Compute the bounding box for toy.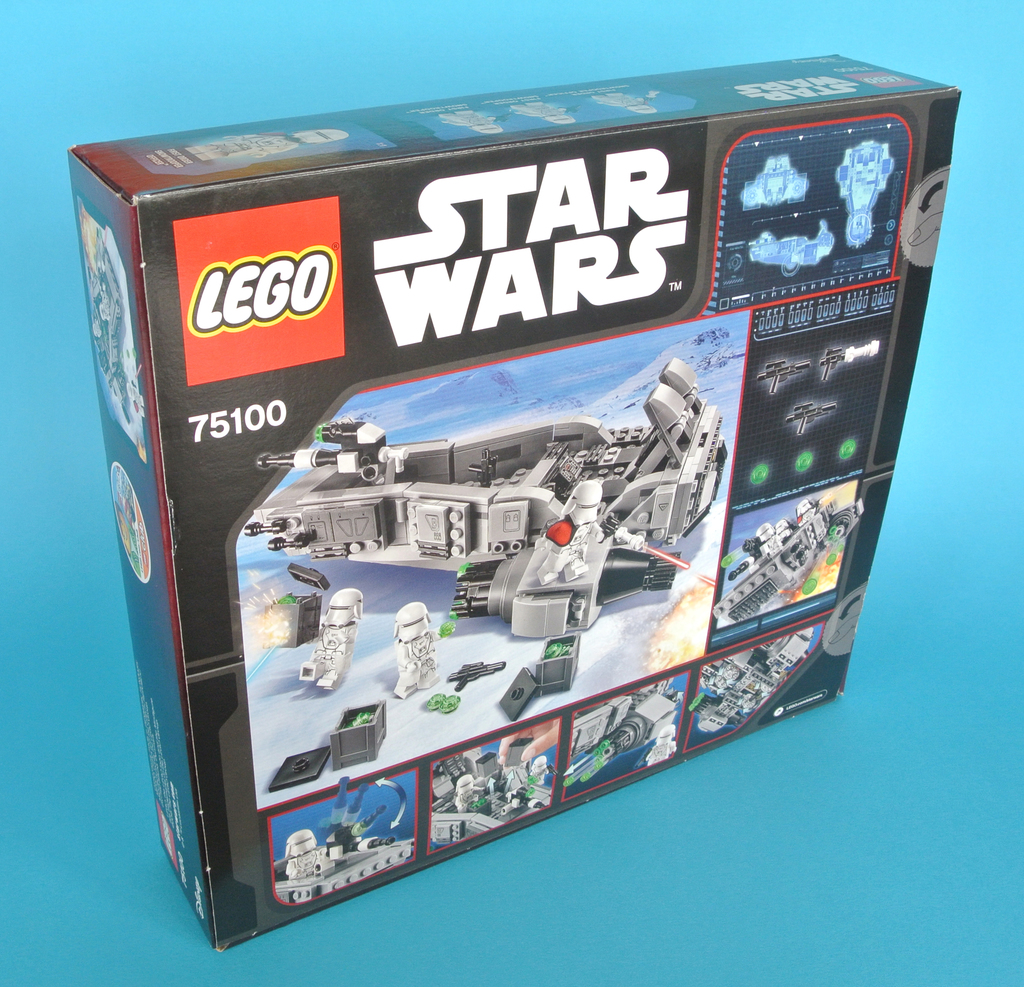
detection(509, 99, 573, 125).
